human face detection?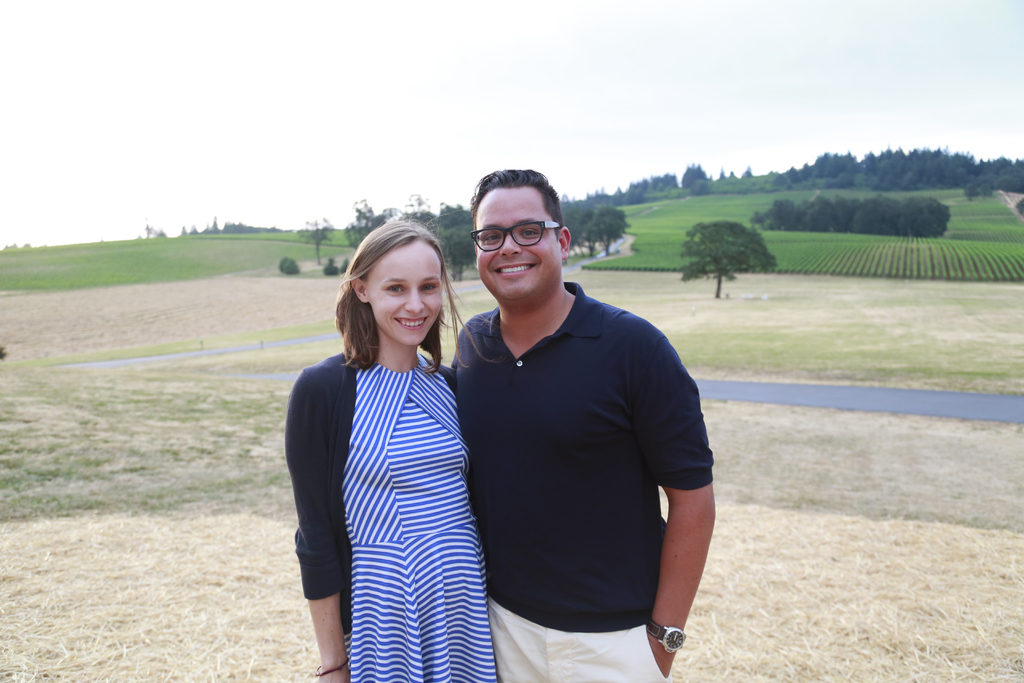
l=475, t=188, r=559, b=298
